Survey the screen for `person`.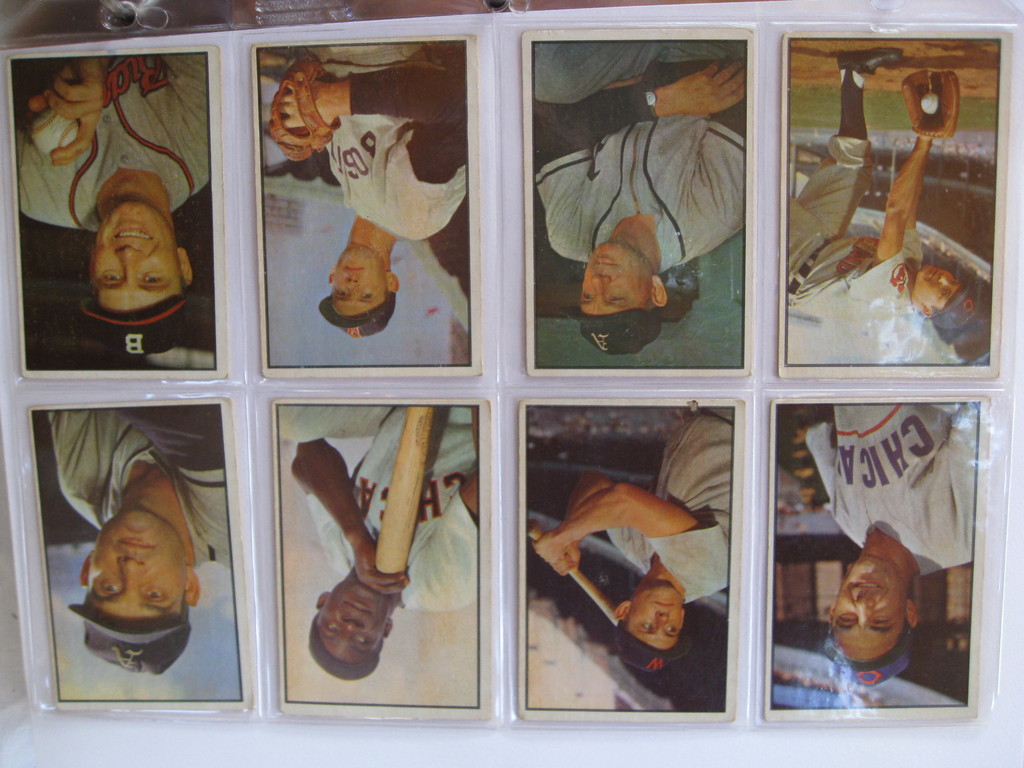
Survey found: [283,403,483,708].
